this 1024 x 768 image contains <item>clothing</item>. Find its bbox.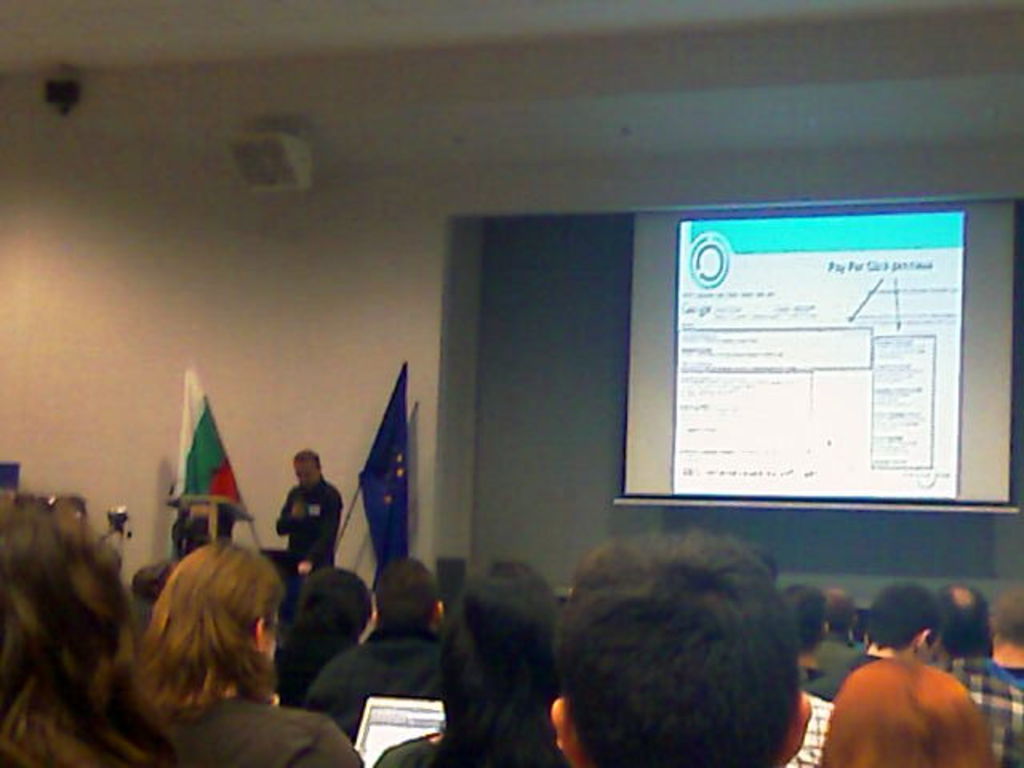
[left=306, top=635, right=448, bottom=736].
